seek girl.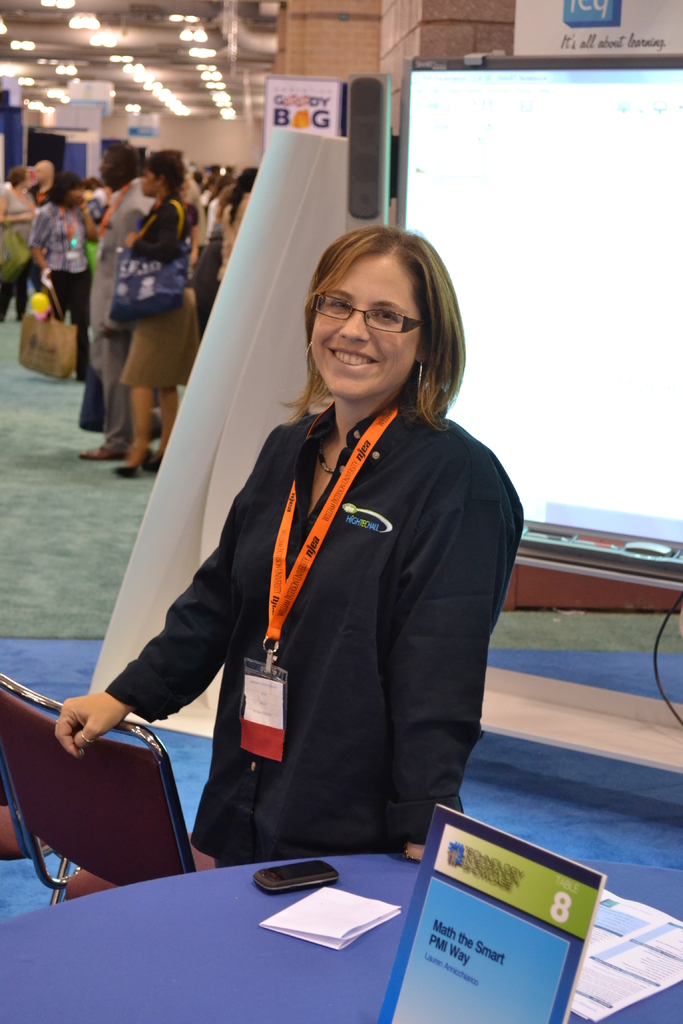
[left=108, top=150, right=202, bottom=469].
